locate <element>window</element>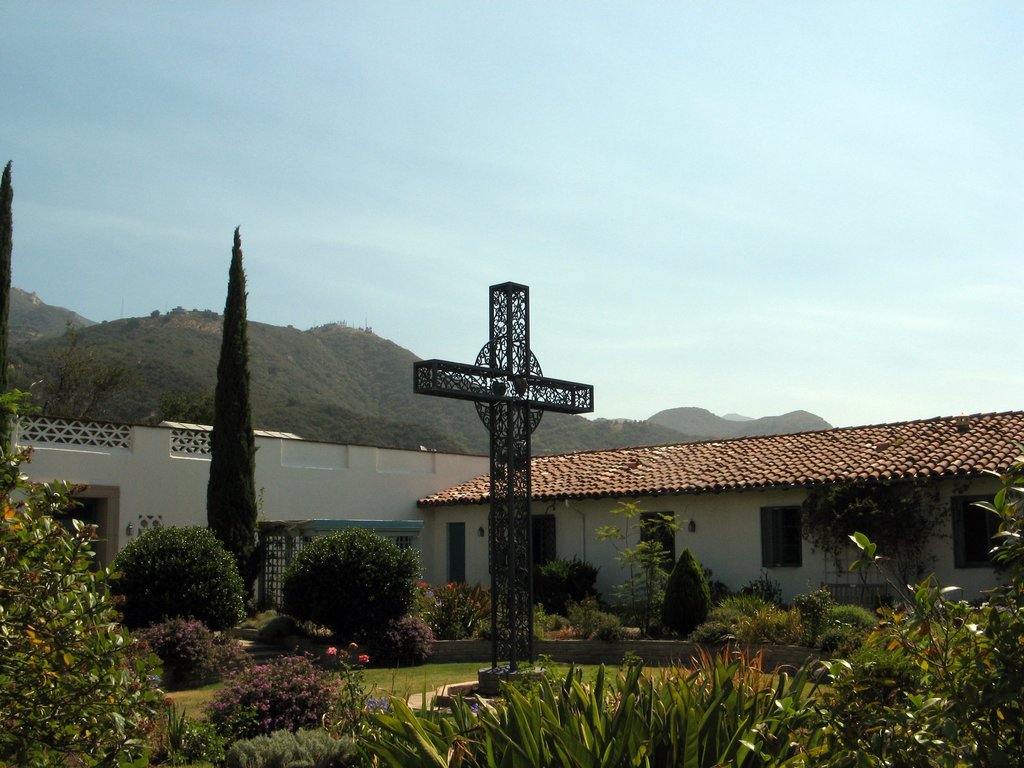
select_region(760, 508, 802, 567)
